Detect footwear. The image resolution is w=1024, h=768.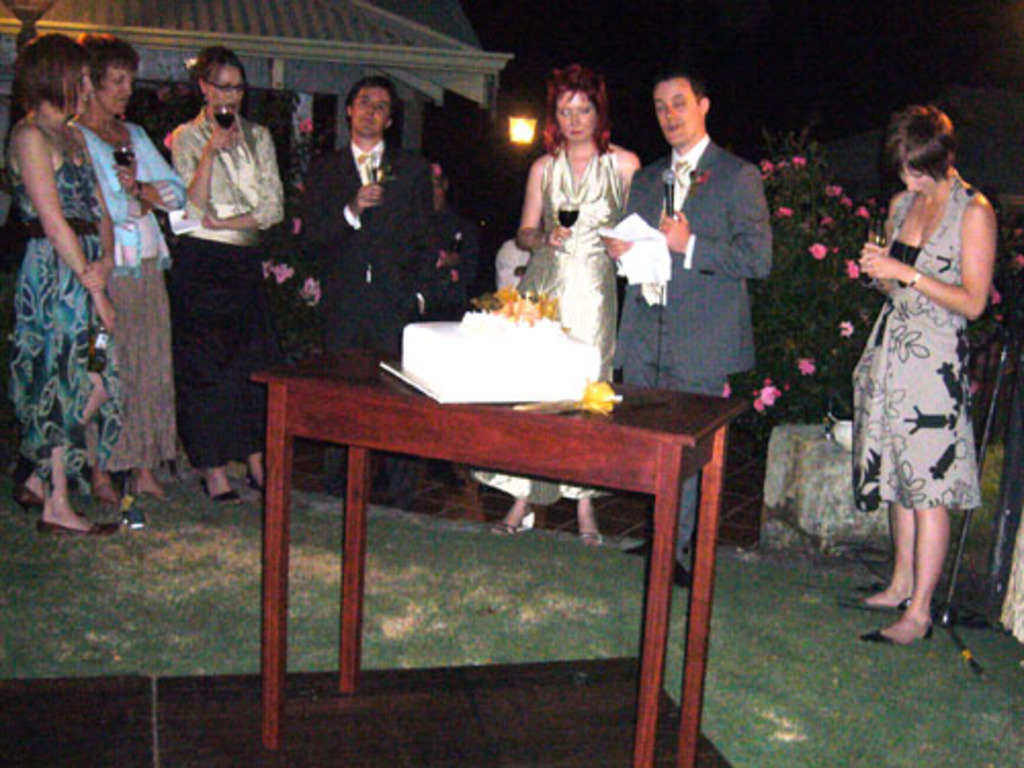
[655,549,688,586].
